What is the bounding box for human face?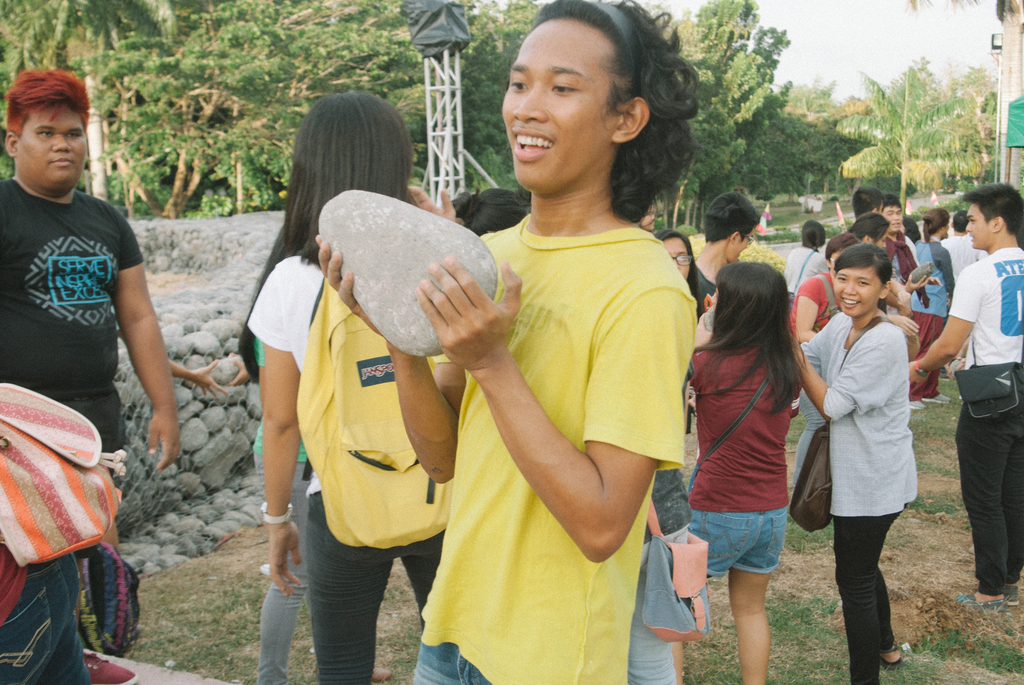
detection(883, 206, 900, 232).
